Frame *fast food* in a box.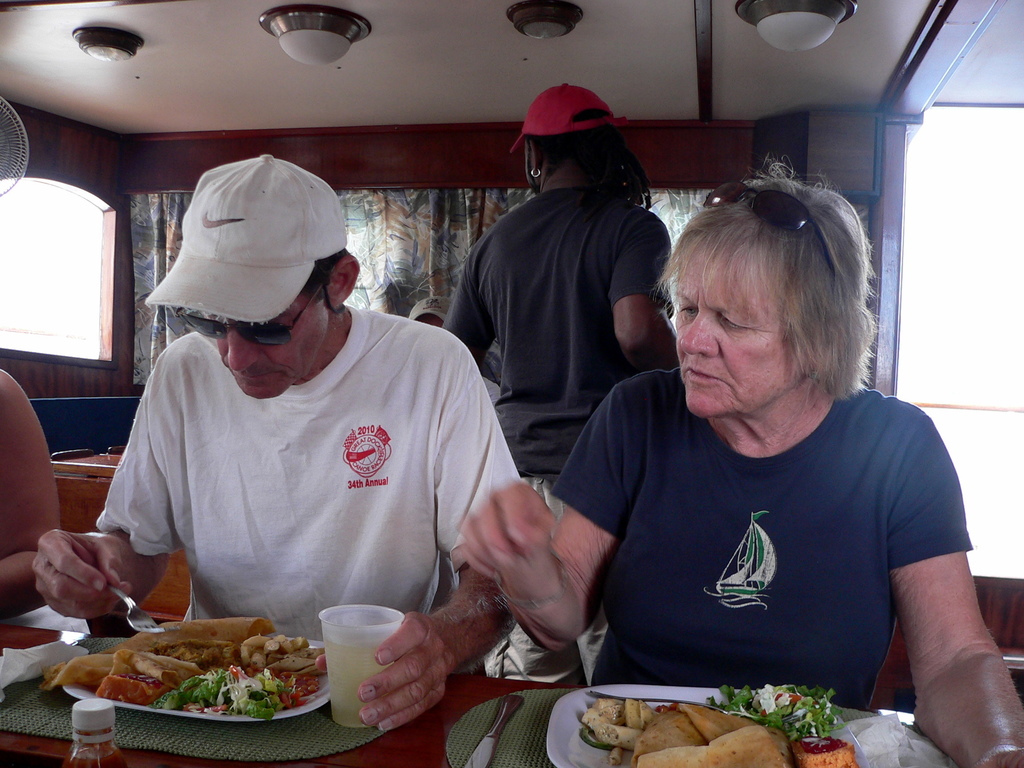
[79,632,324,733].
